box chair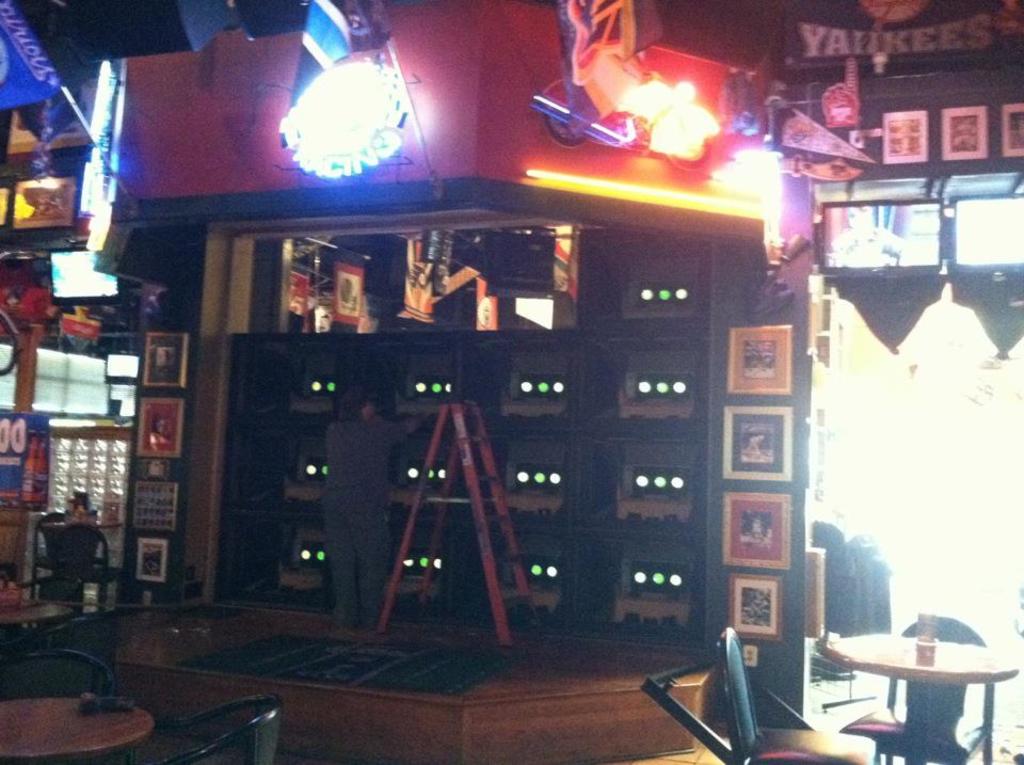
bbox(119, 692, 285, 764)
